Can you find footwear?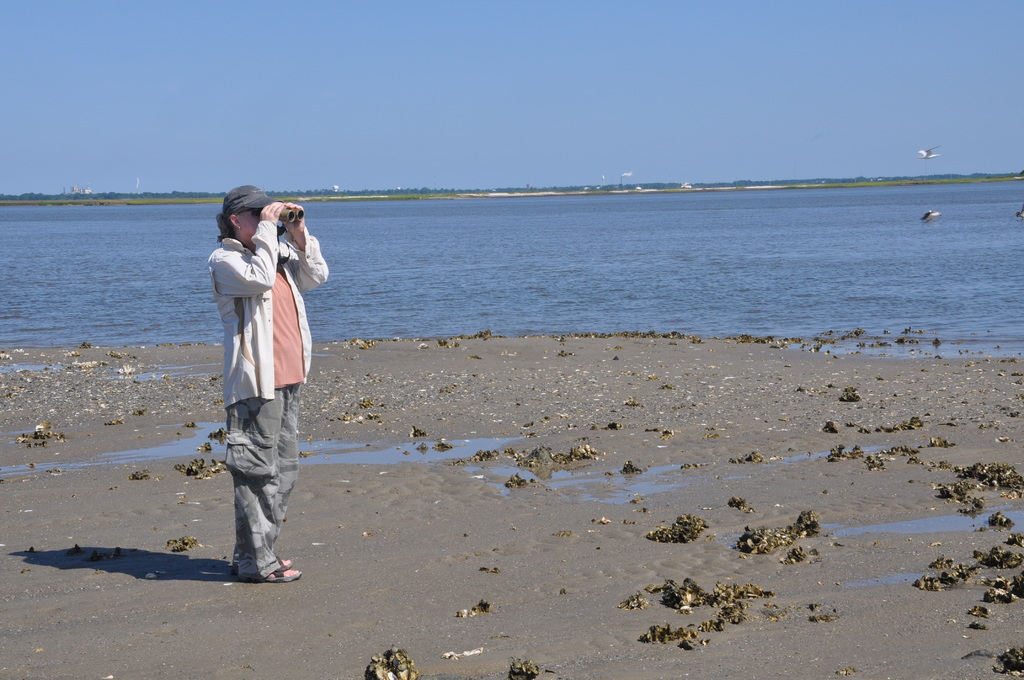
Yes, bounding box: detection(255, 565, 293, 583).
